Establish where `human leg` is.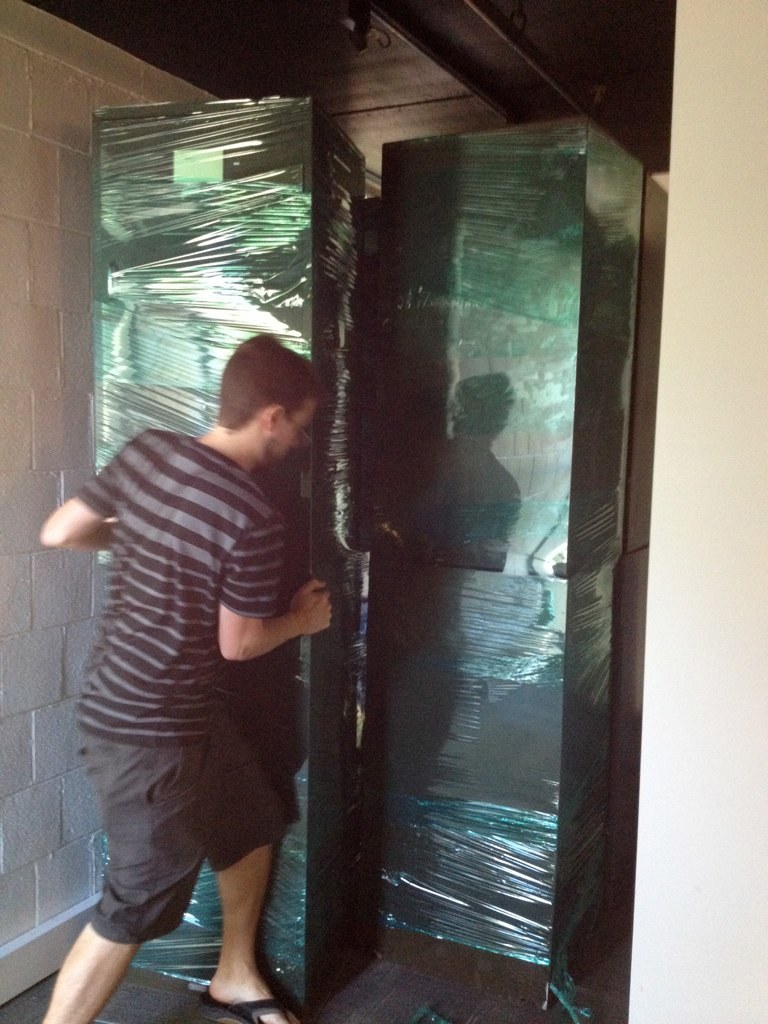
Established at x1=52 y1=739 x2=178 y2=1023.
